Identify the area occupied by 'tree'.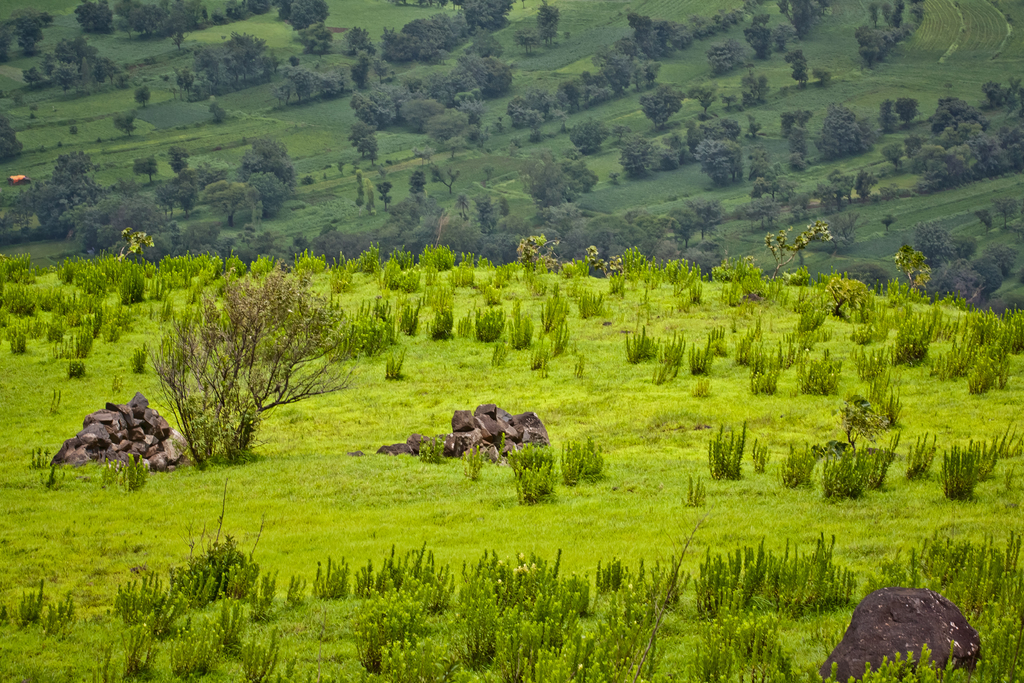
Area: [left=1002, top=249, right=1014, bottom=271].
